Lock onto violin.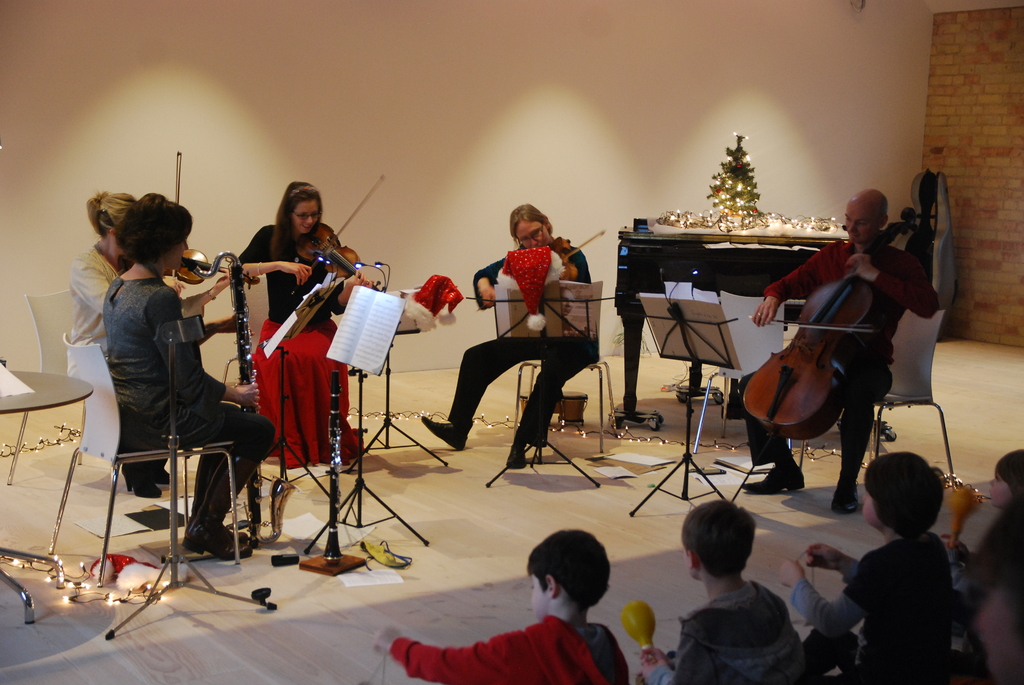
Locked: 159:146:263:295.
